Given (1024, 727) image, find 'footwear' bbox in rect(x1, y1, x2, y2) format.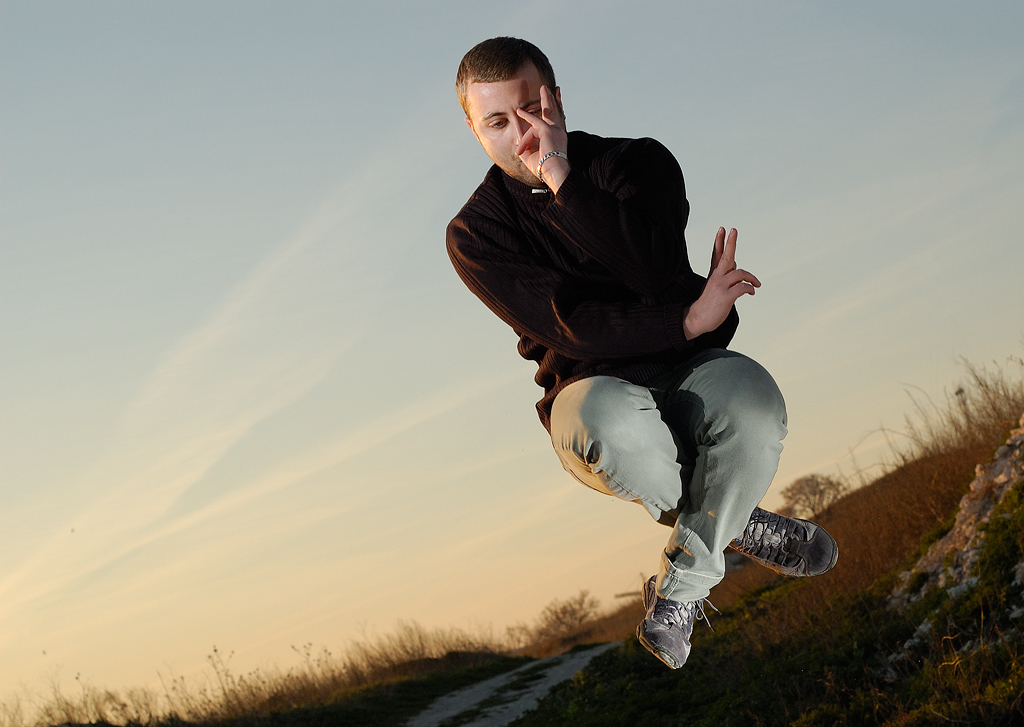
rect(641, 578, 717, 675).
